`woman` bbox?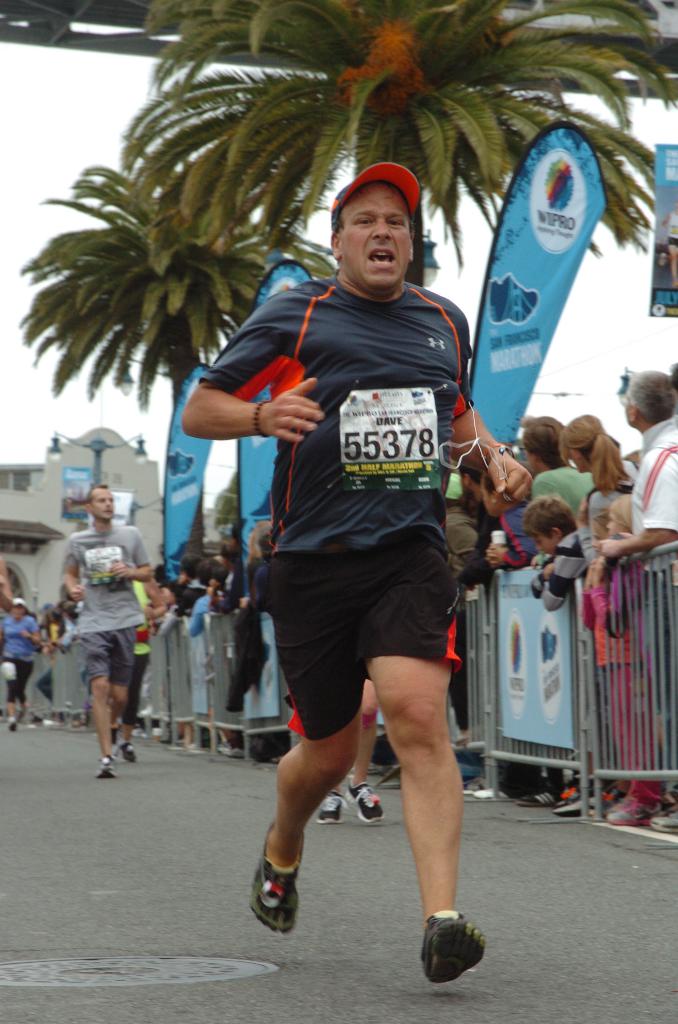
bbox(552, 406, 631, 567)
